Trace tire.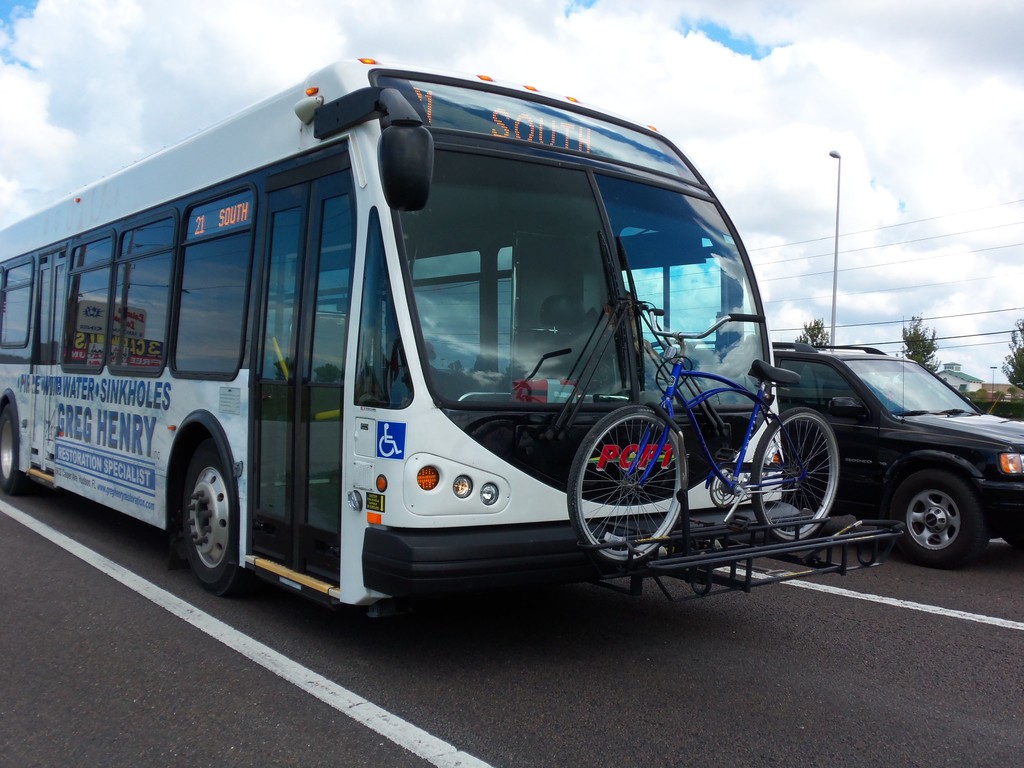
Traced to l=901, t=469, r=994, b=570.
